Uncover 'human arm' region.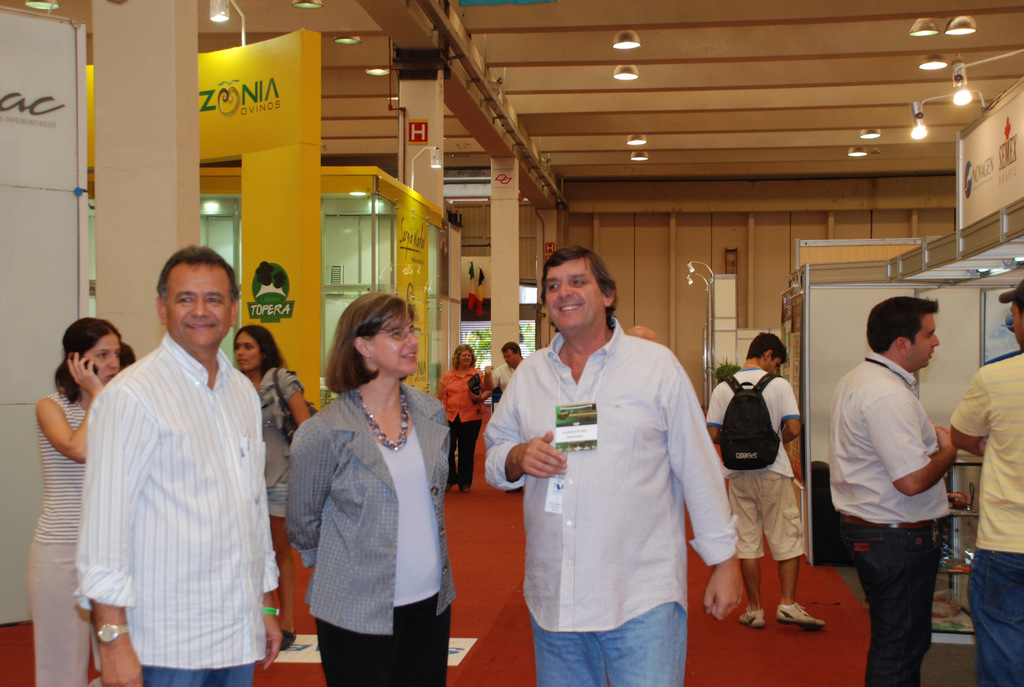
Uncovered: BBox(660, 351, 744, 616).
